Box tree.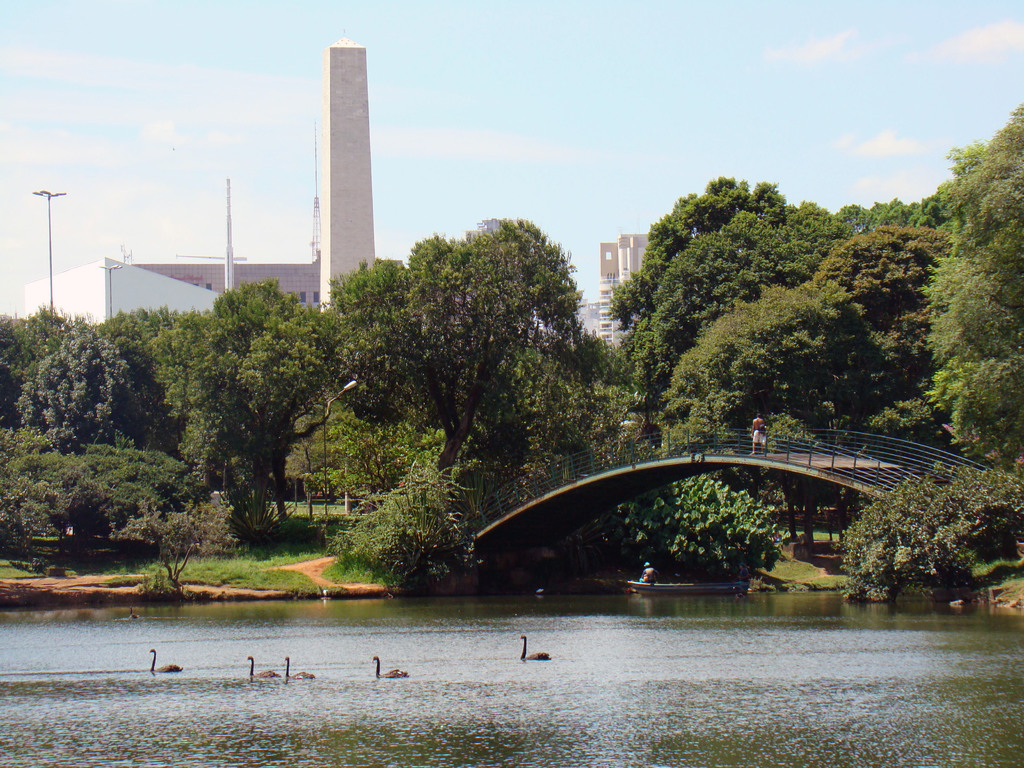
324 218 581 461.
